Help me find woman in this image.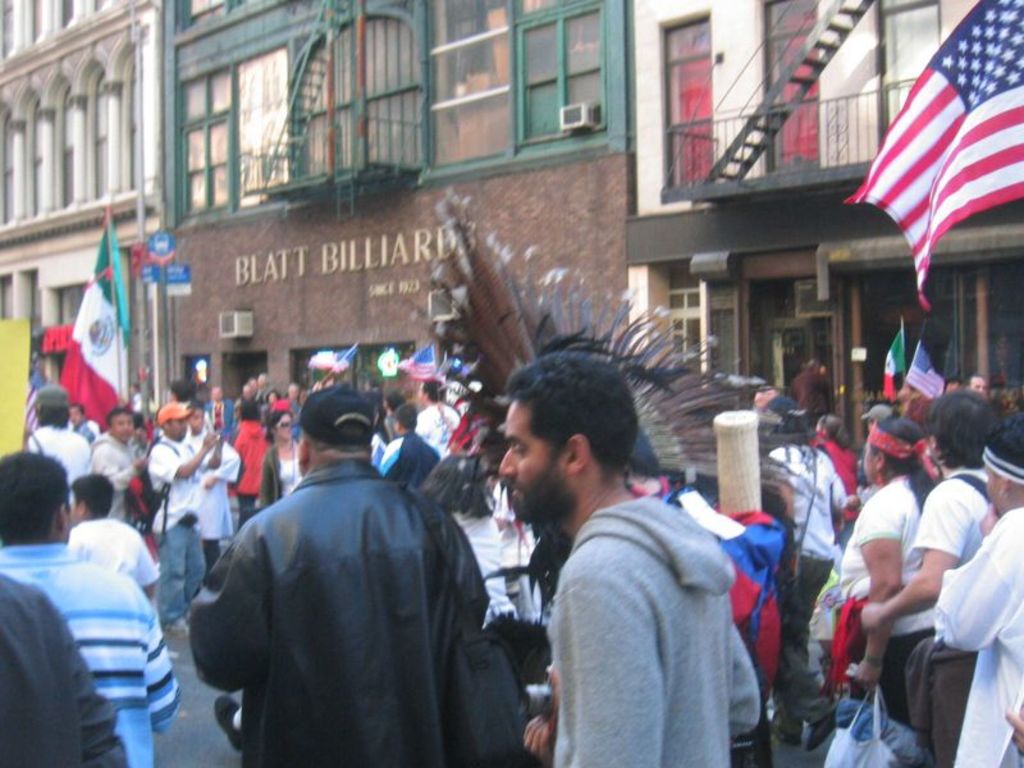
Found it: [left=758, top=392, right=856, bottom=756].
